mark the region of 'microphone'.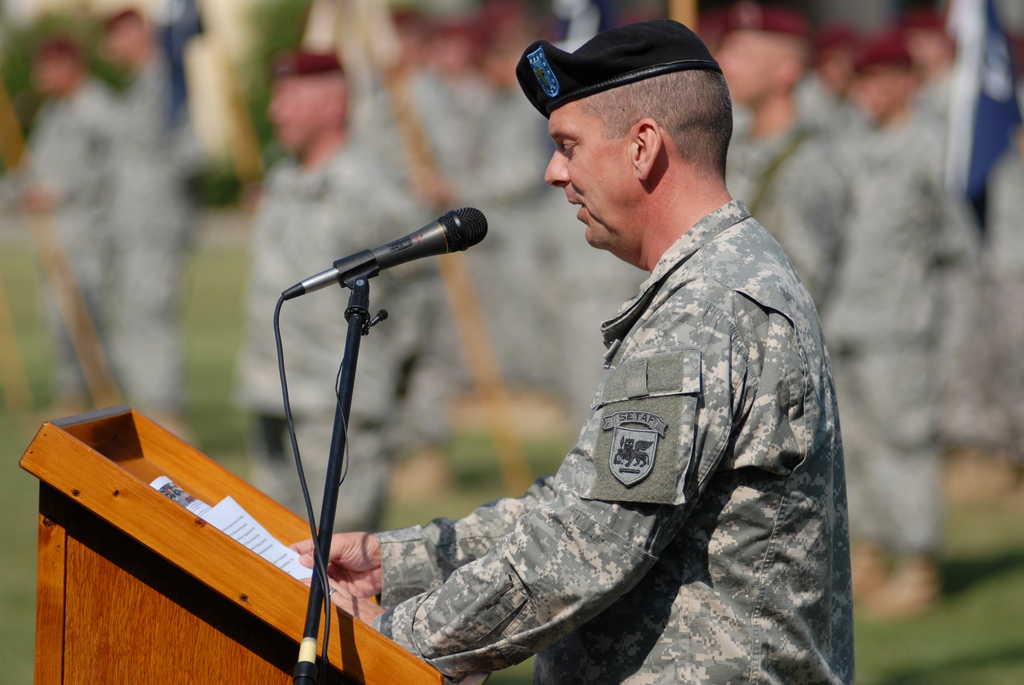
Region: {"left": 269, "top": 206, "right": 493, "bottom": 303}.
